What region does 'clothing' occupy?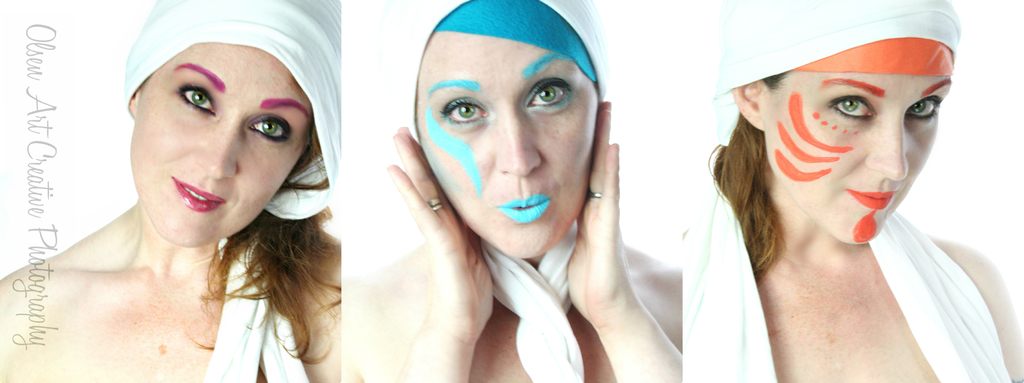
locate(354, 93, 687, 366).
